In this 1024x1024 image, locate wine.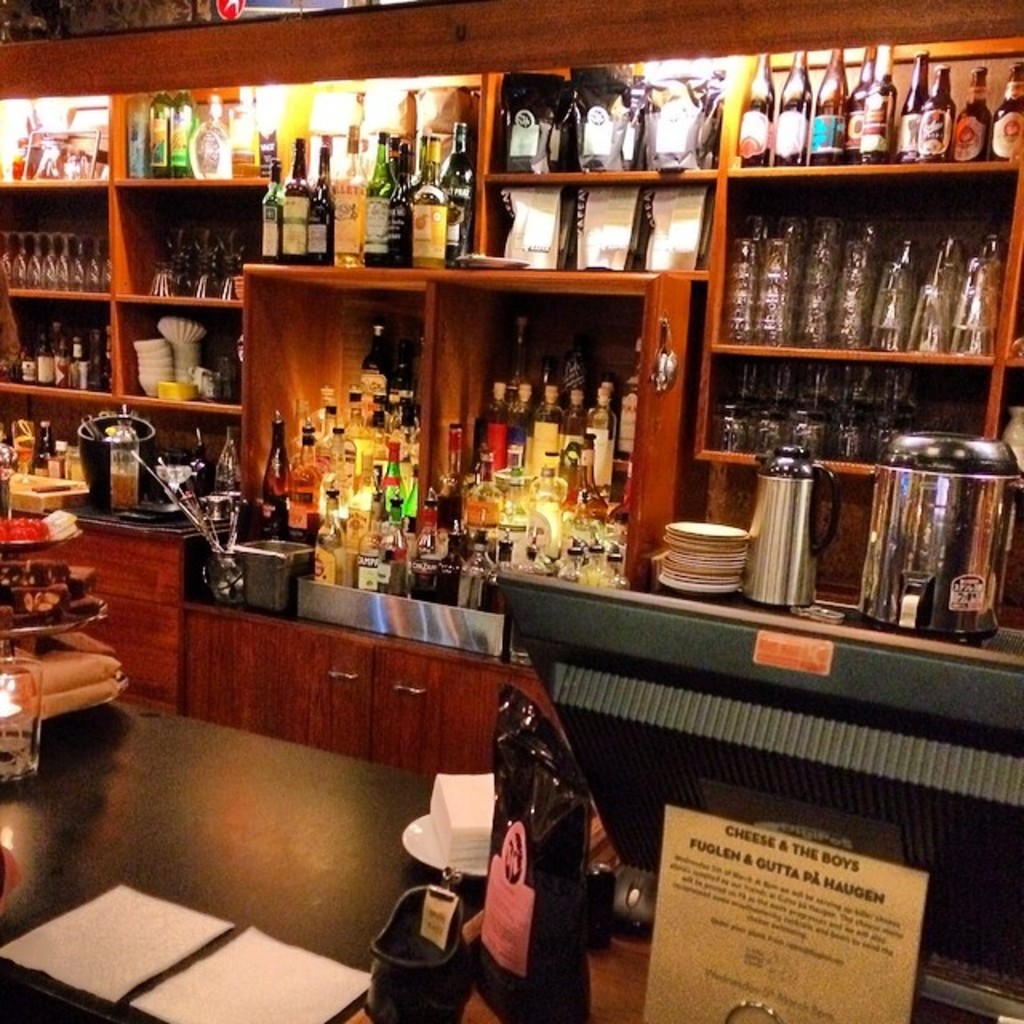
Bounding box: locate(438, 125, 477, 266).
